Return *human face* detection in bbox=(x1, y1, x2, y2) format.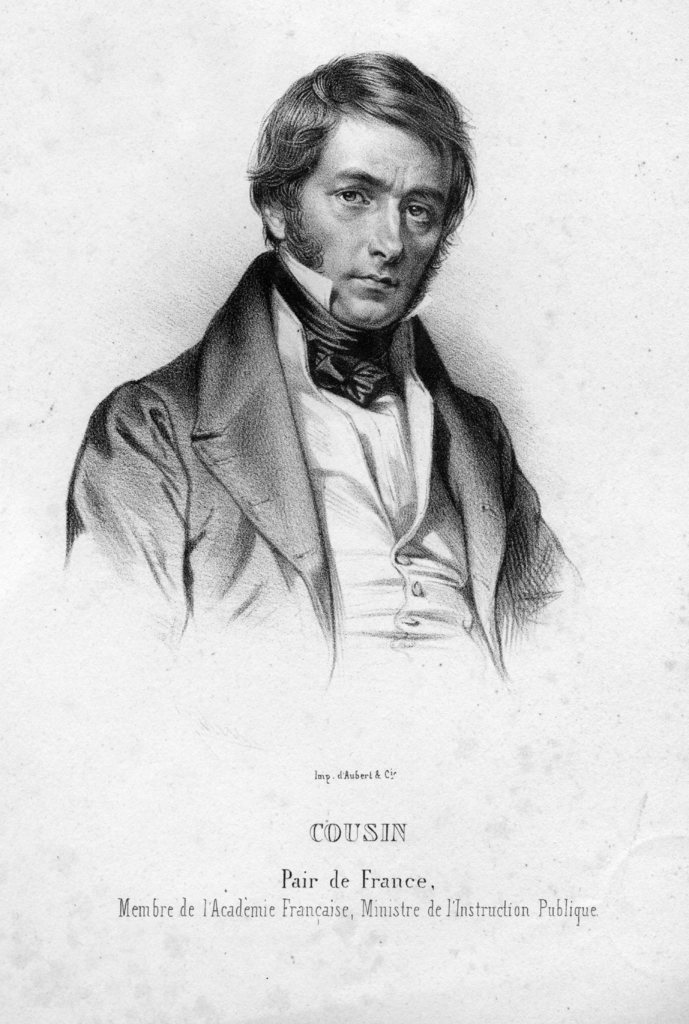
bbox=(302, 111, 444, 326).
